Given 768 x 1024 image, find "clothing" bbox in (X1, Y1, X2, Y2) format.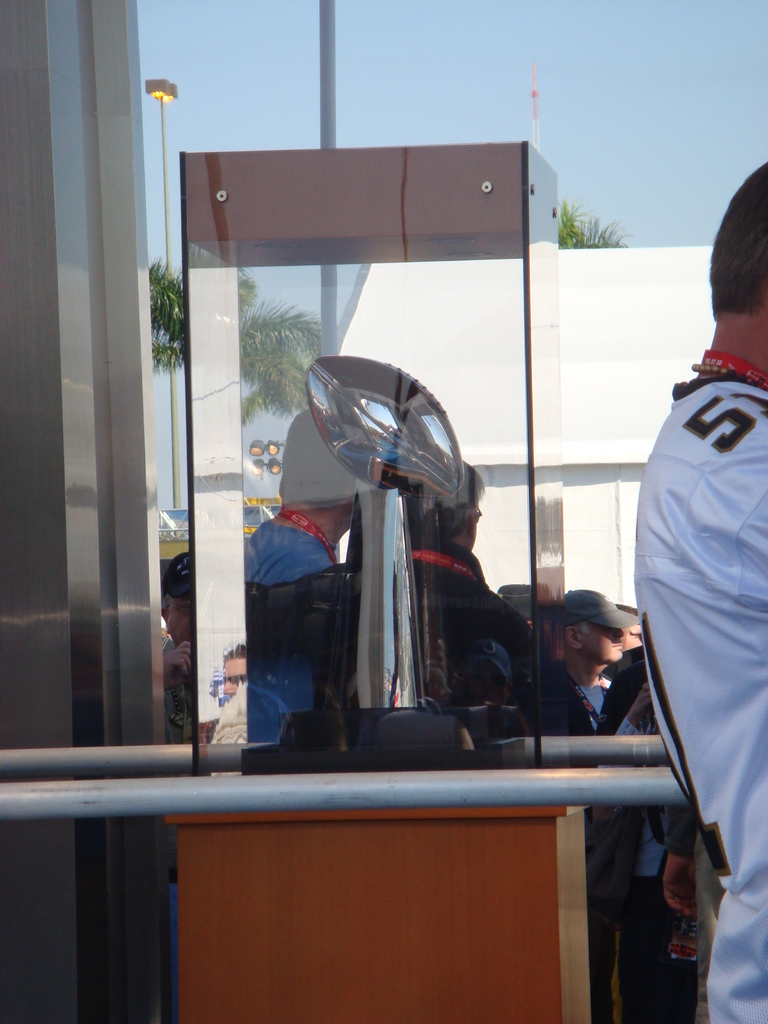
(707, 356, 767, 1023).
